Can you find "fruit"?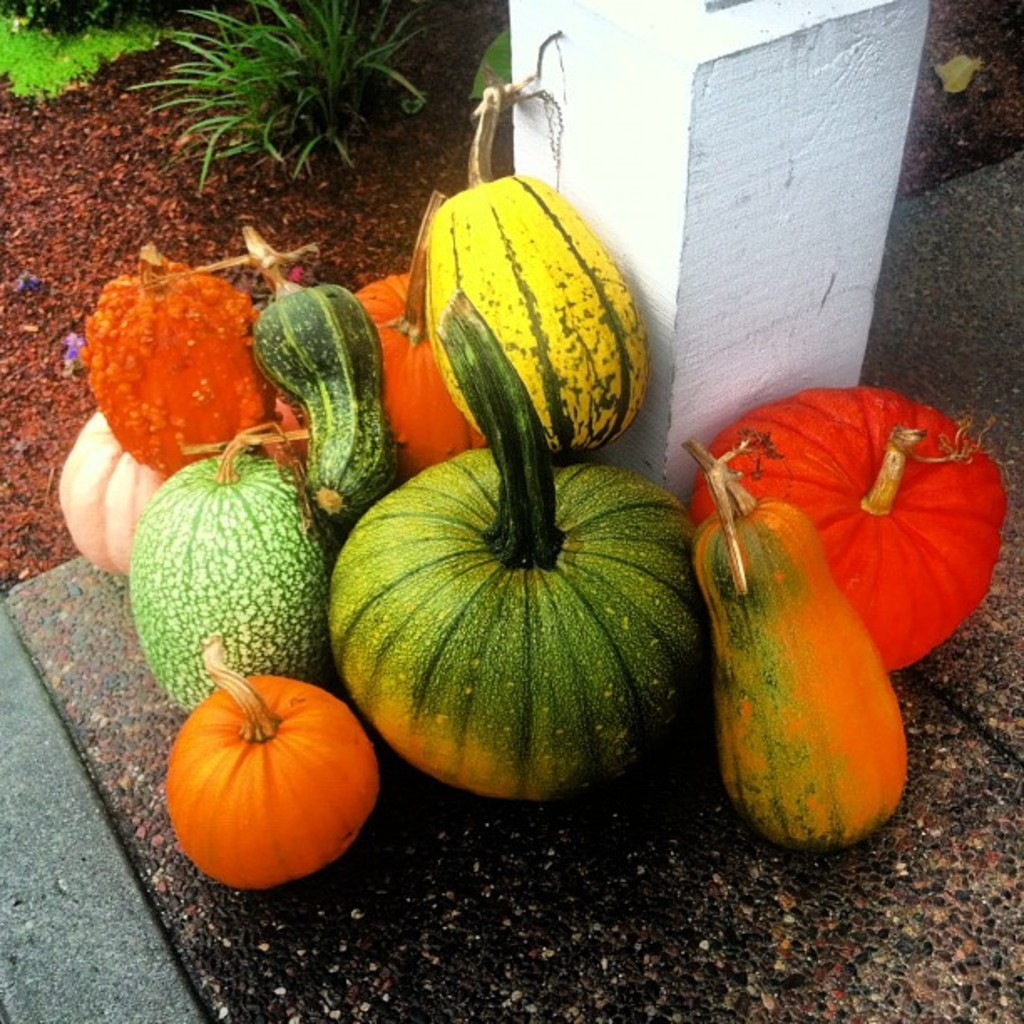
Yes, bounding box: x1=154, y1=631, x2=380, y2=887.
